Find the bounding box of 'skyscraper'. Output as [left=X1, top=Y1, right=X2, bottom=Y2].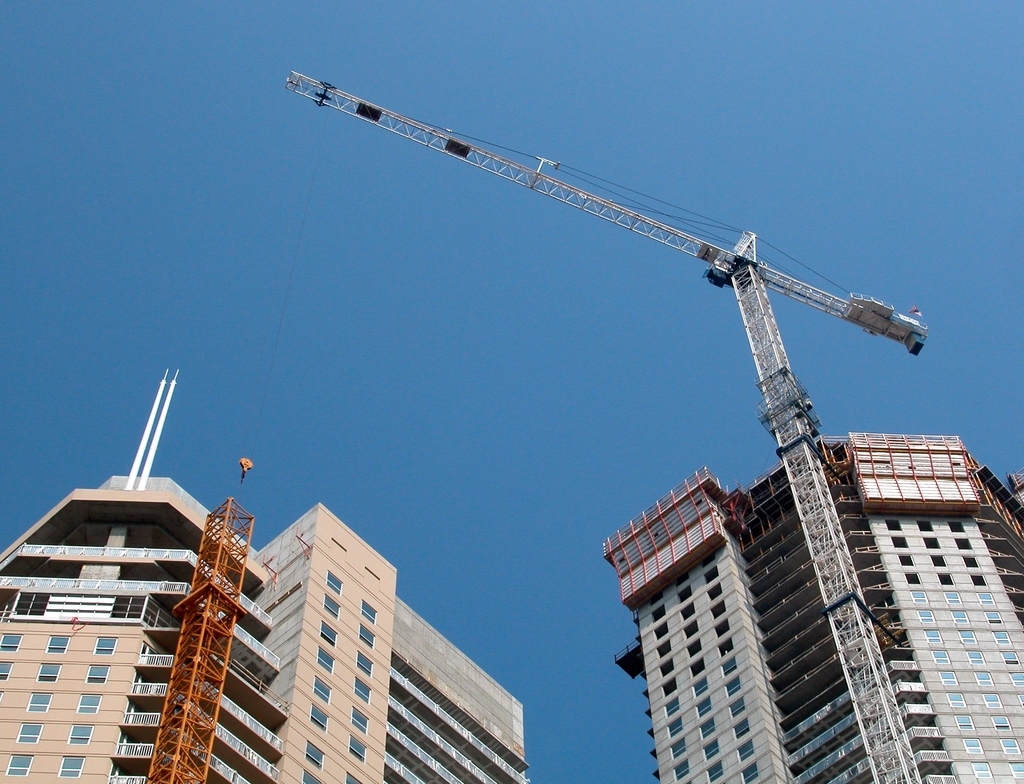
[left=0, top=366, right=529, bottom=783].
